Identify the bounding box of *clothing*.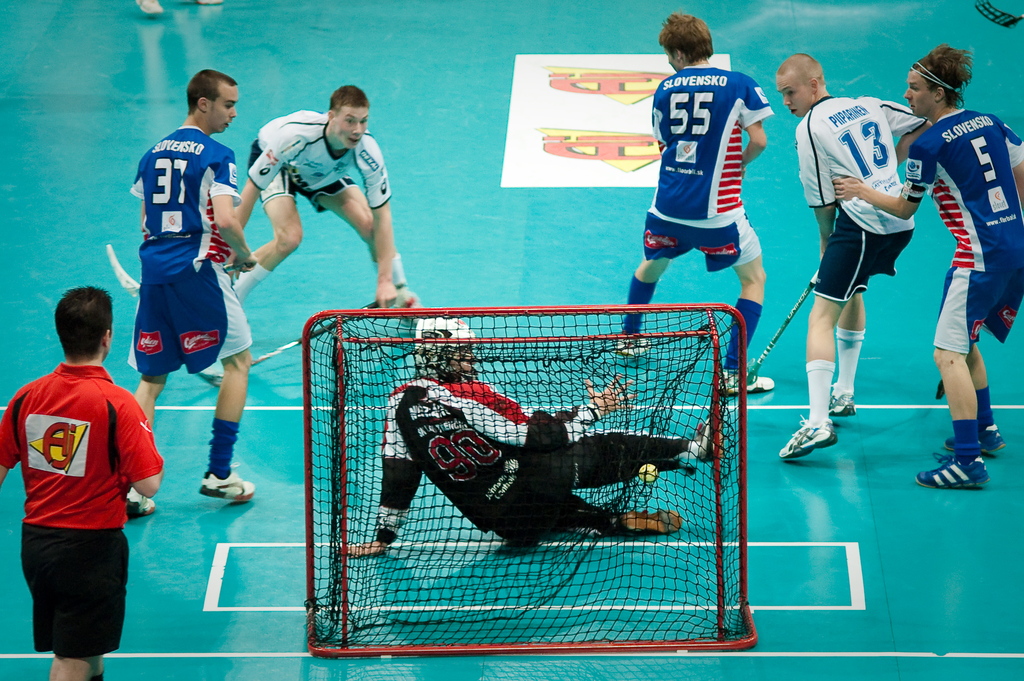
[791,88,922,293].
